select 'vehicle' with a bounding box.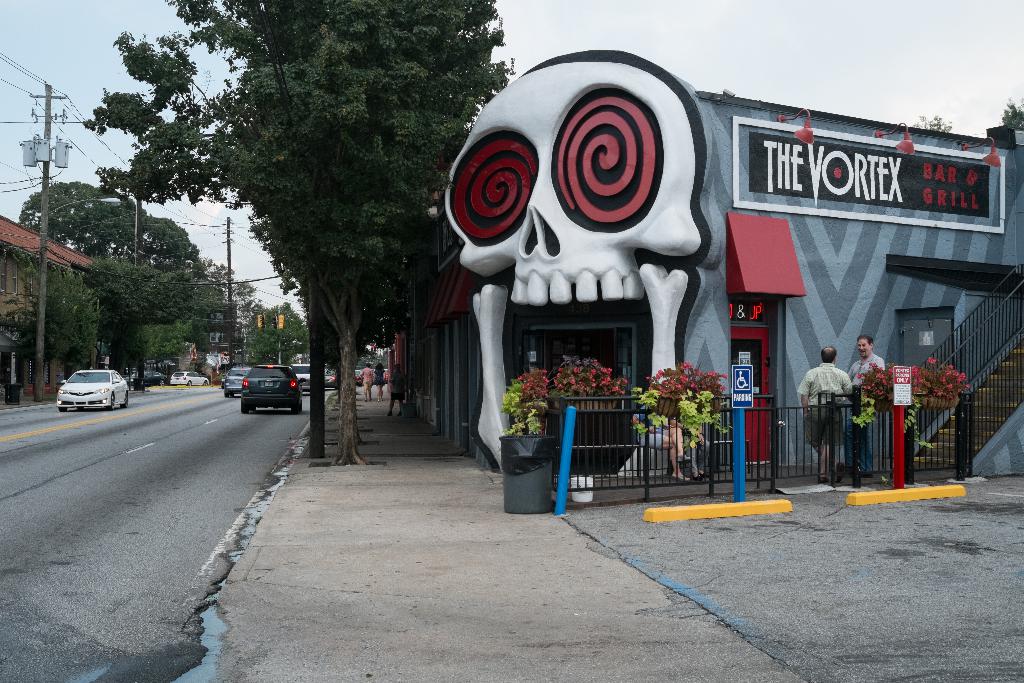
{"left": 126, "top": 369, "right": 166, "bottom": 390}.
